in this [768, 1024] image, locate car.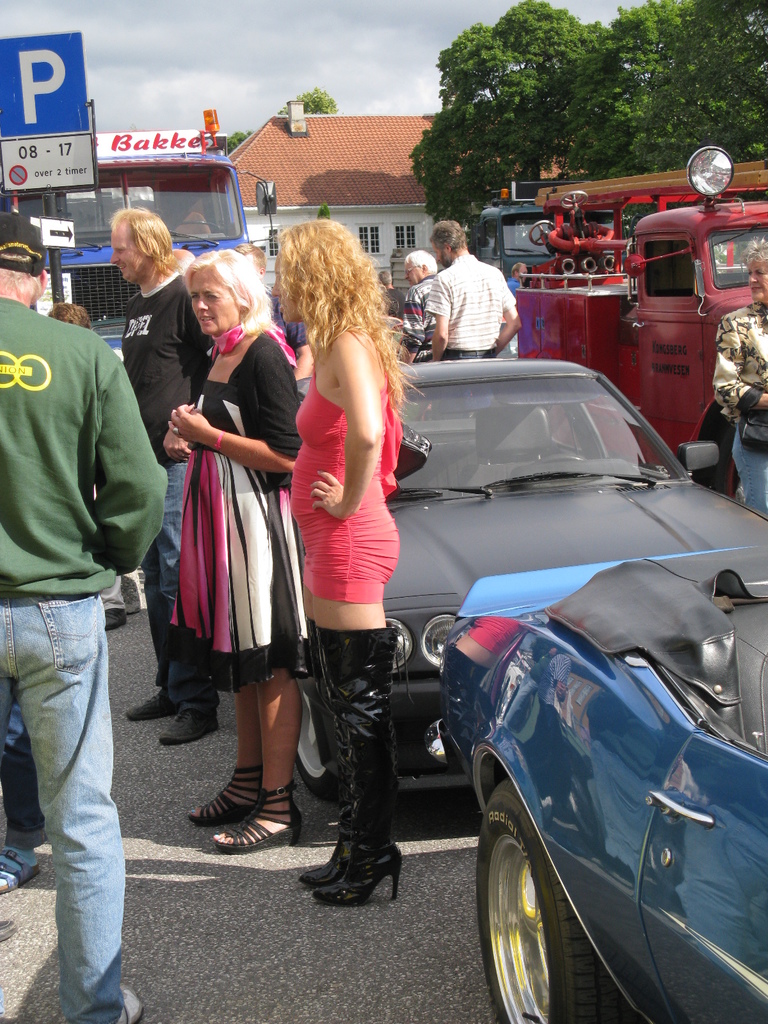
Bounding box: Rect(433, 545, 767, 1023).
